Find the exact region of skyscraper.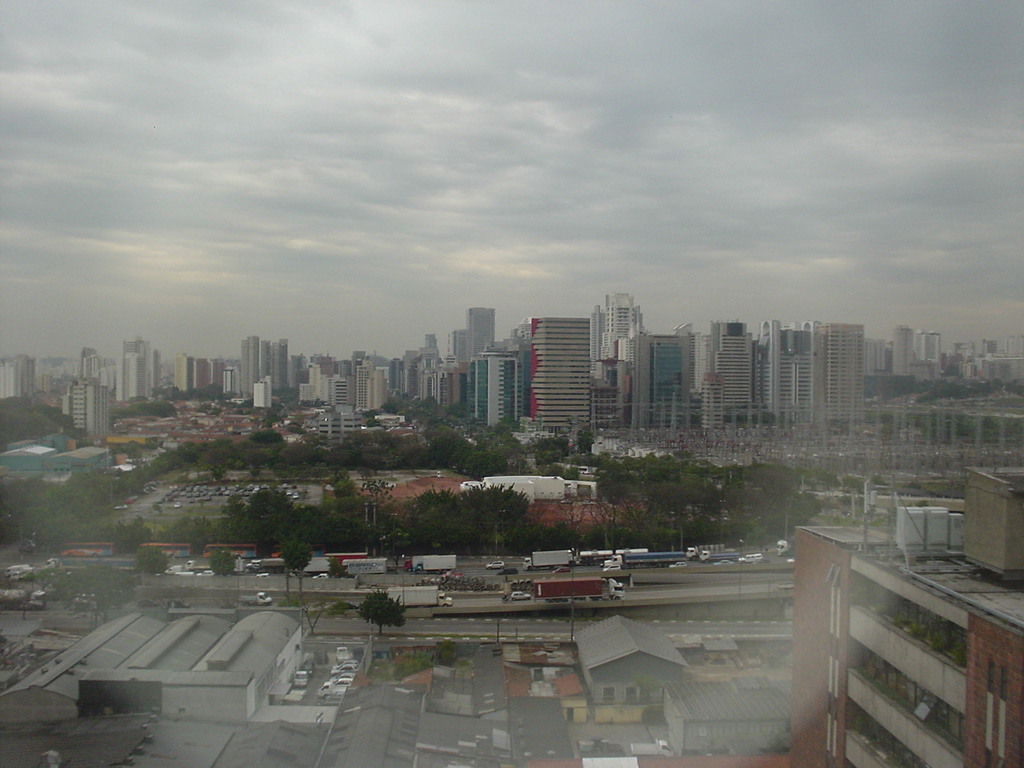
Exact region: 707,319,786,438.
